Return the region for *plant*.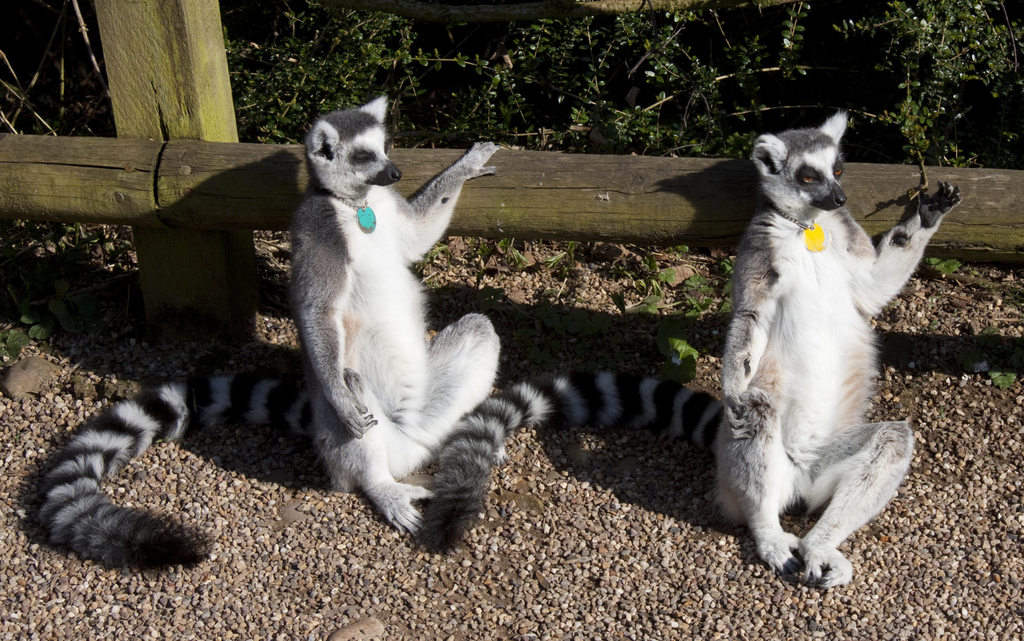
bbox=(967, 329, 1023, 384).
